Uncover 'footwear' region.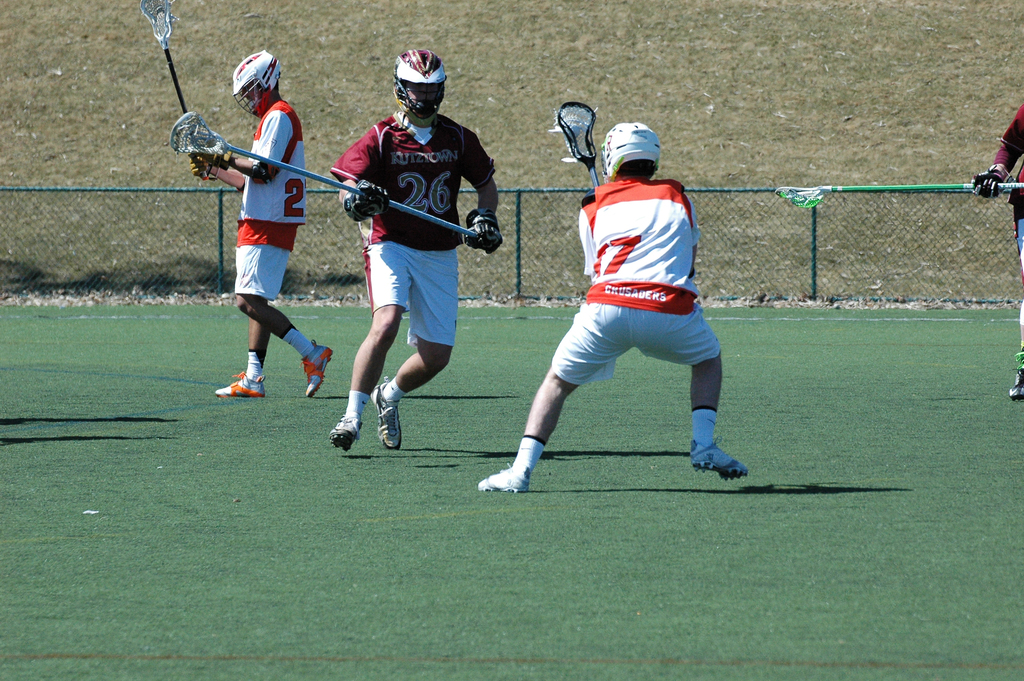
Uncovered: select_region(374, 376, 404, 448).
